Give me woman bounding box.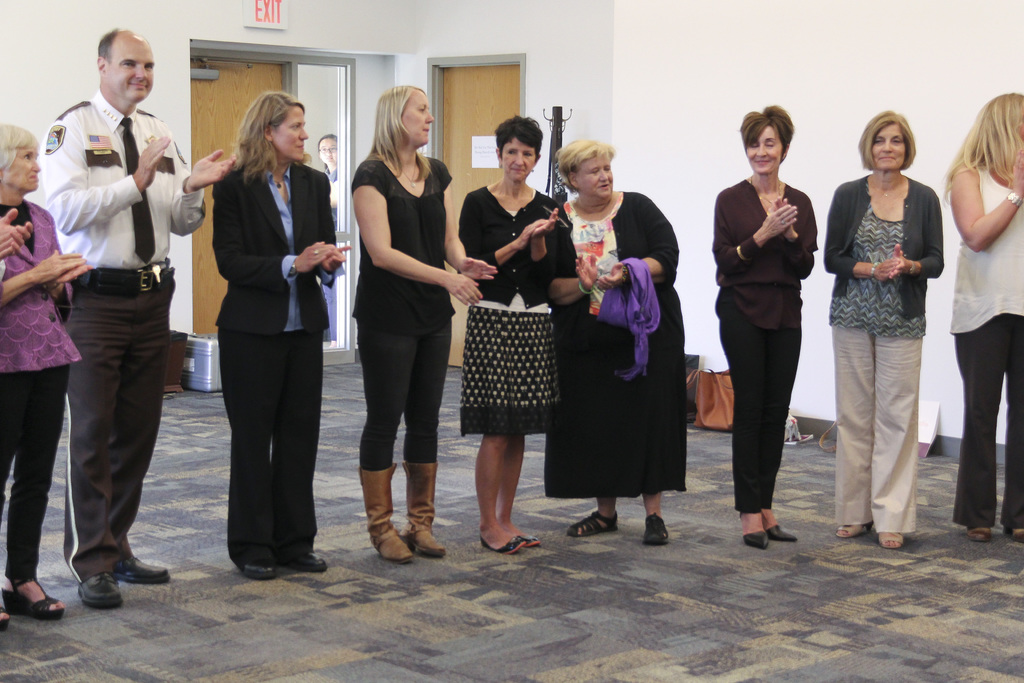
select_region(712, 103, 820, 545).
